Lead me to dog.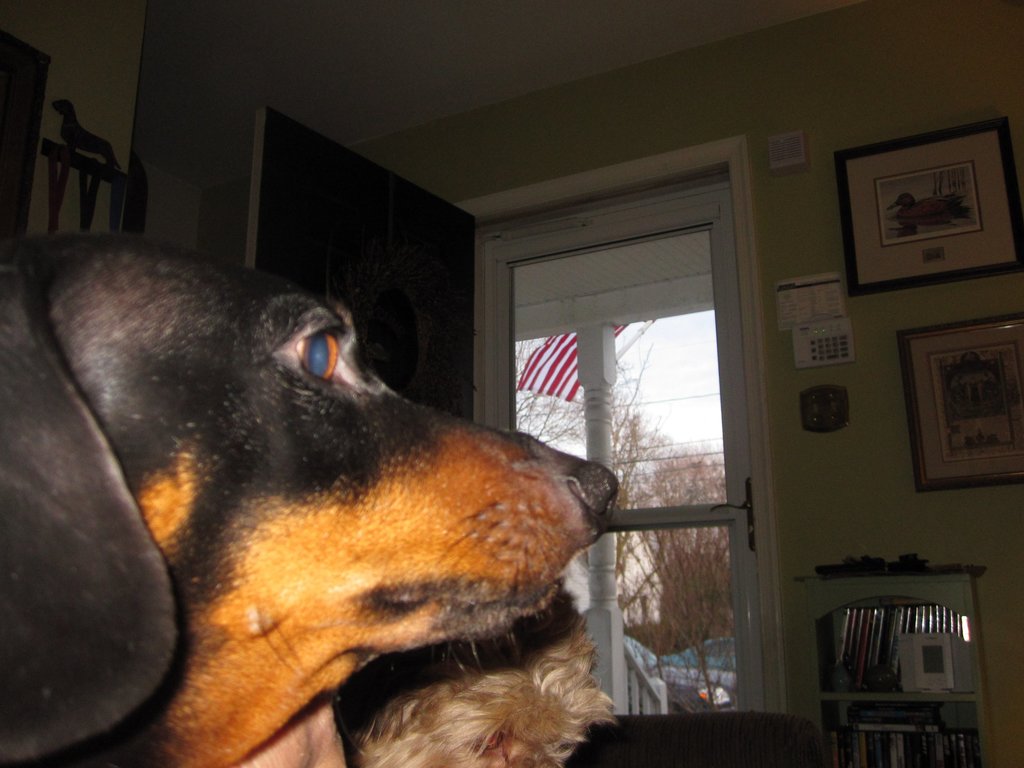
Lead to detection(0, 232, 627, 767).
